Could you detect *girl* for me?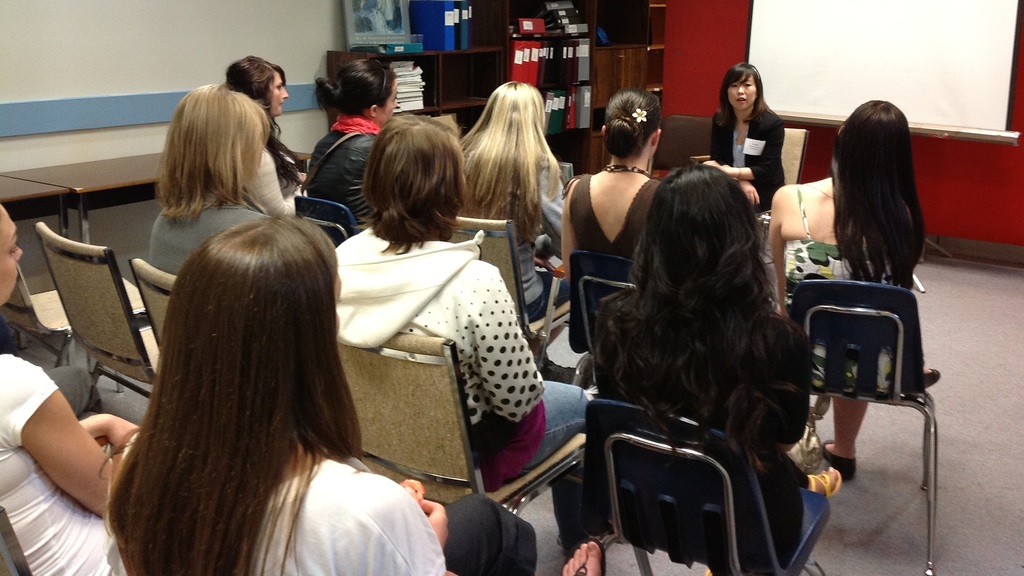
Detection result: locate(564, 83, 663, 349).
